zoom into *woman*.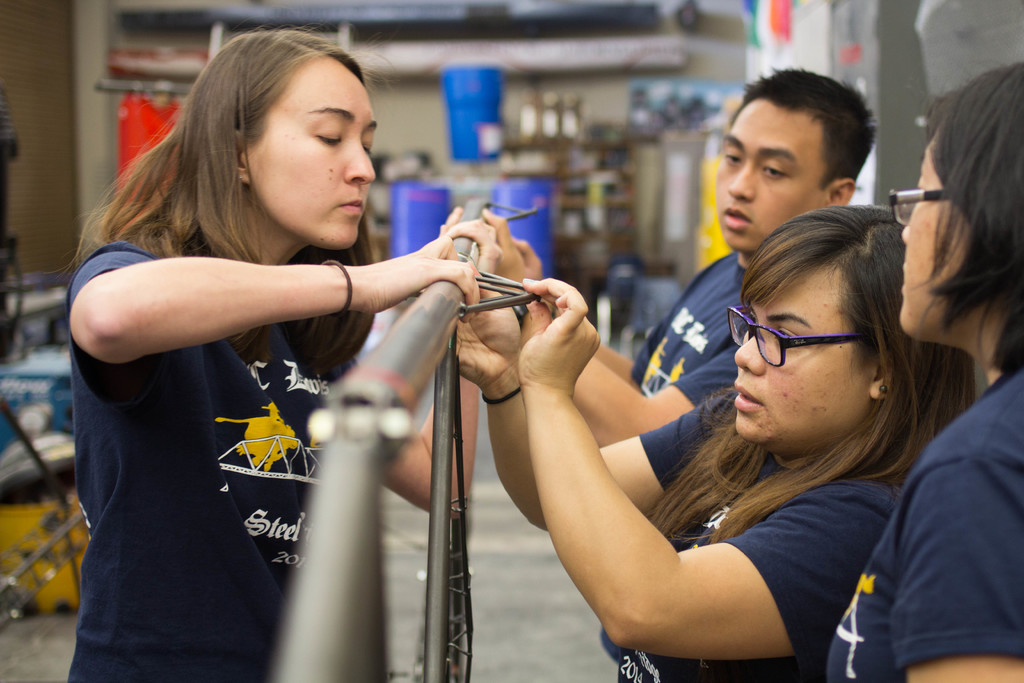
Zoom target: 424:156:920:682.
